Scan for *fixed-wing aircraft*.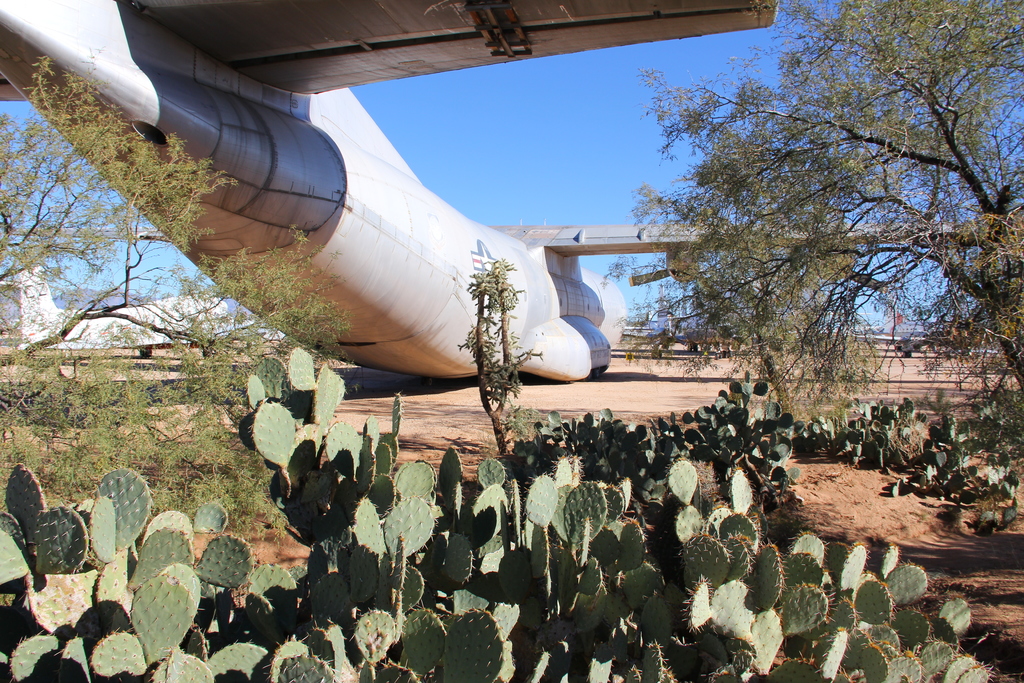
Scan result: [0, 0, 978, 374].
